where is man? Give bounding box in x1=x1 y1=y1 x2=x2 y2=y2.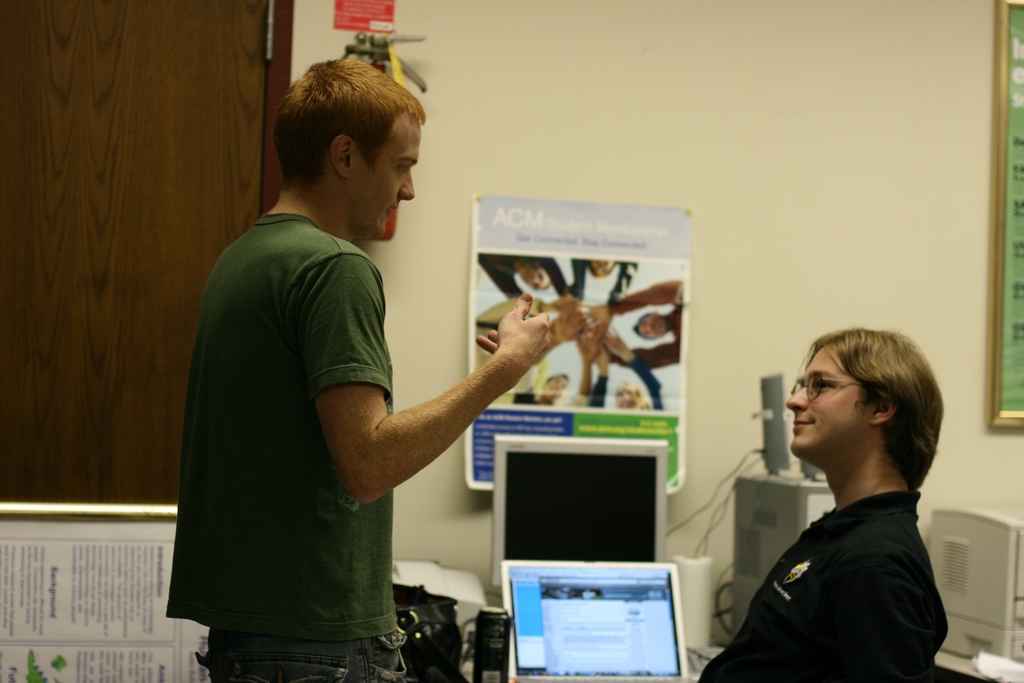
x1=511 y1=334 x2=600 y2=404.
